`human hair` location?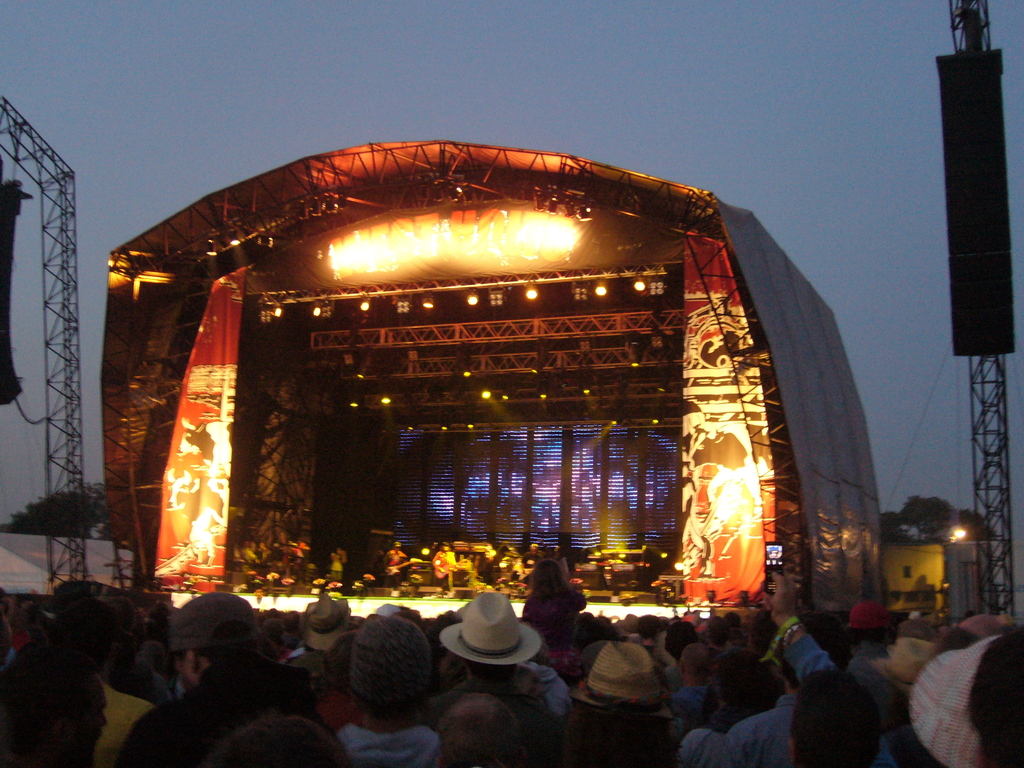
BBox(439, 696, 527, 767)
